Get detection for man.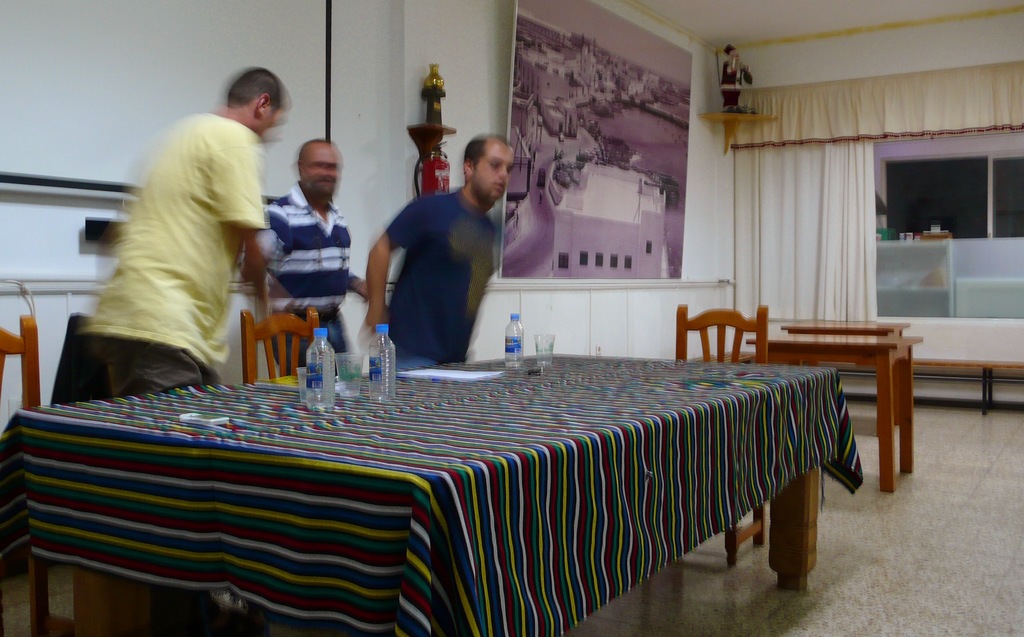
Detection: [80, 58, 286, 408].
